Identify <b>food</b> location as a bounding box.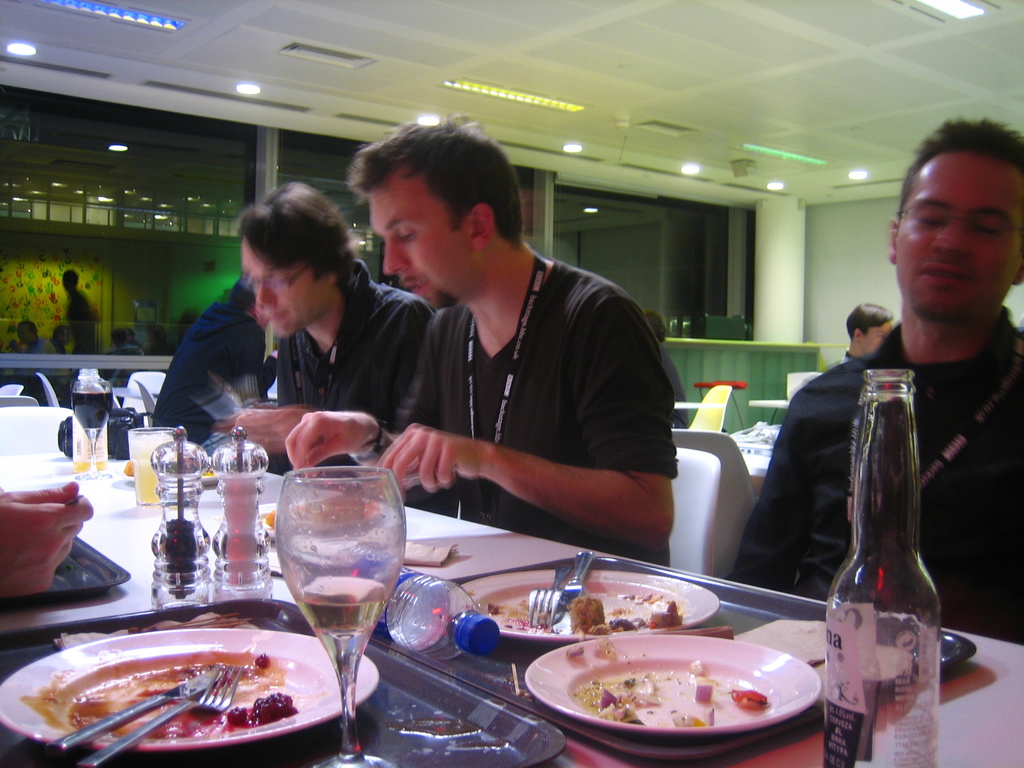
left=398, top=539, right=459, bottom=566.
